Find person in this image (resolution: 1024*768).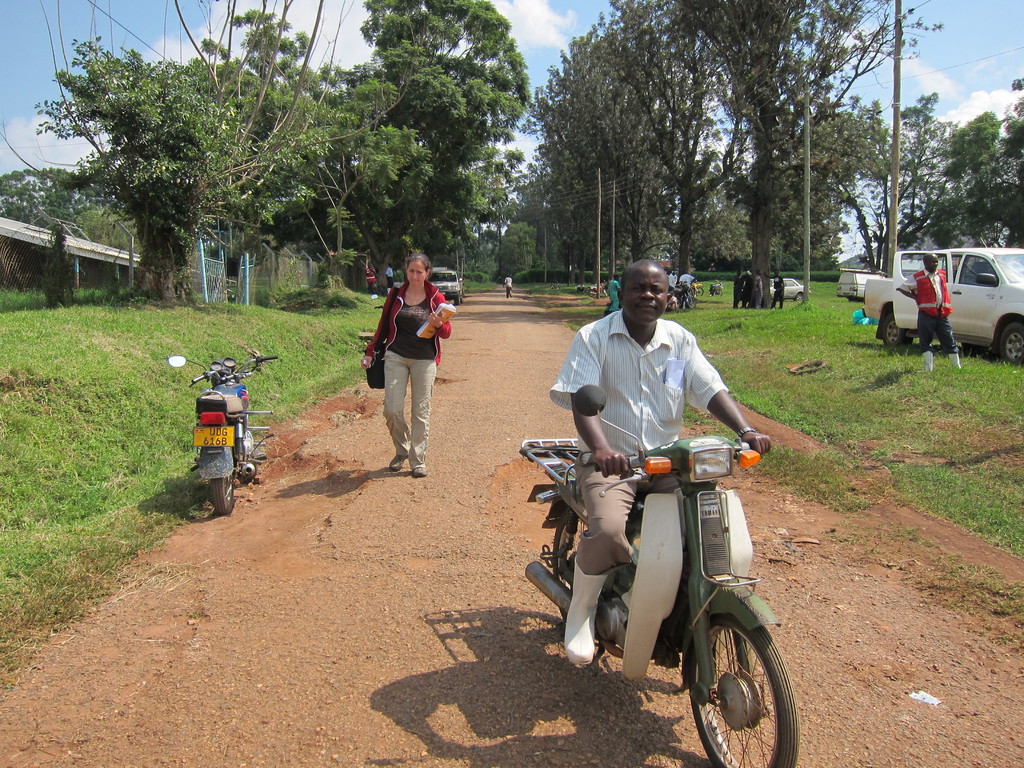
[665, 268, 674, 288].
